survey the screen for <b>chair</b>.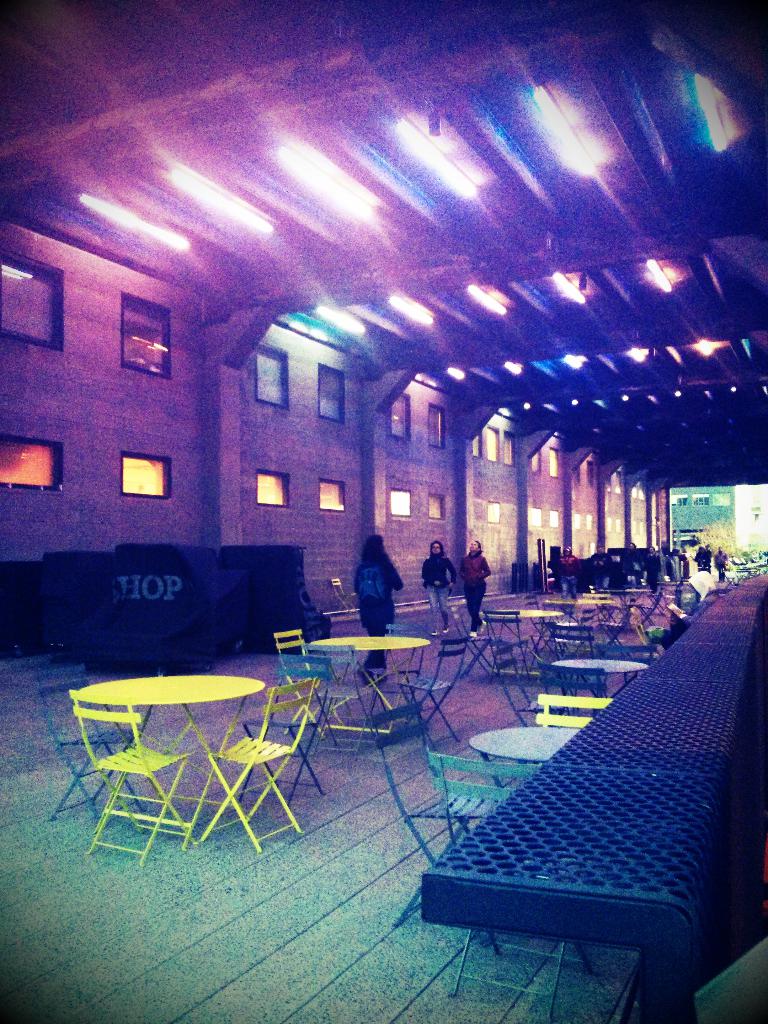
Survey found: (x1=54, y1=688, x2=199, y2=869).
